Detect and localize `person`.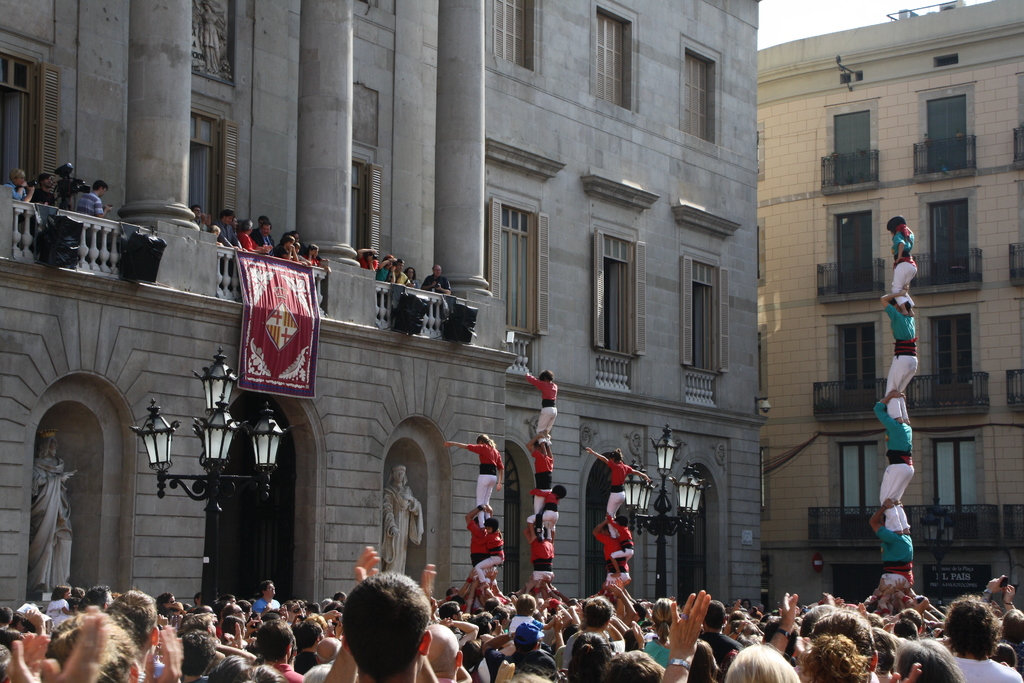
Localized at 24 428 77 605.
